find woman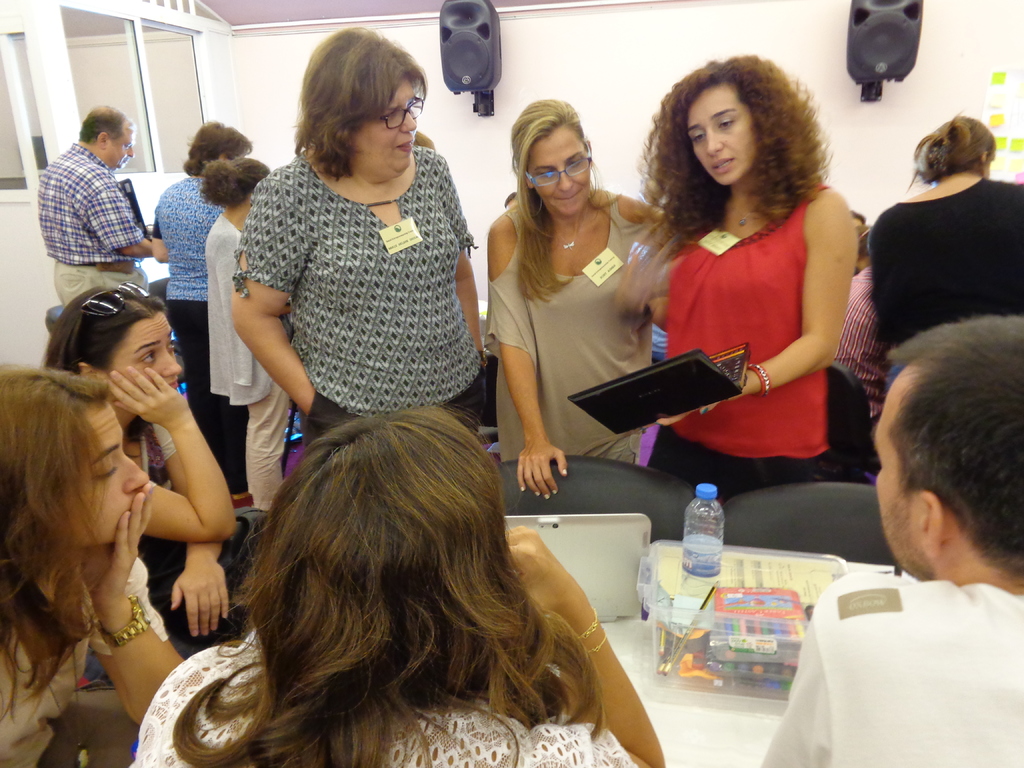
region(196, 156, 296, 512)
